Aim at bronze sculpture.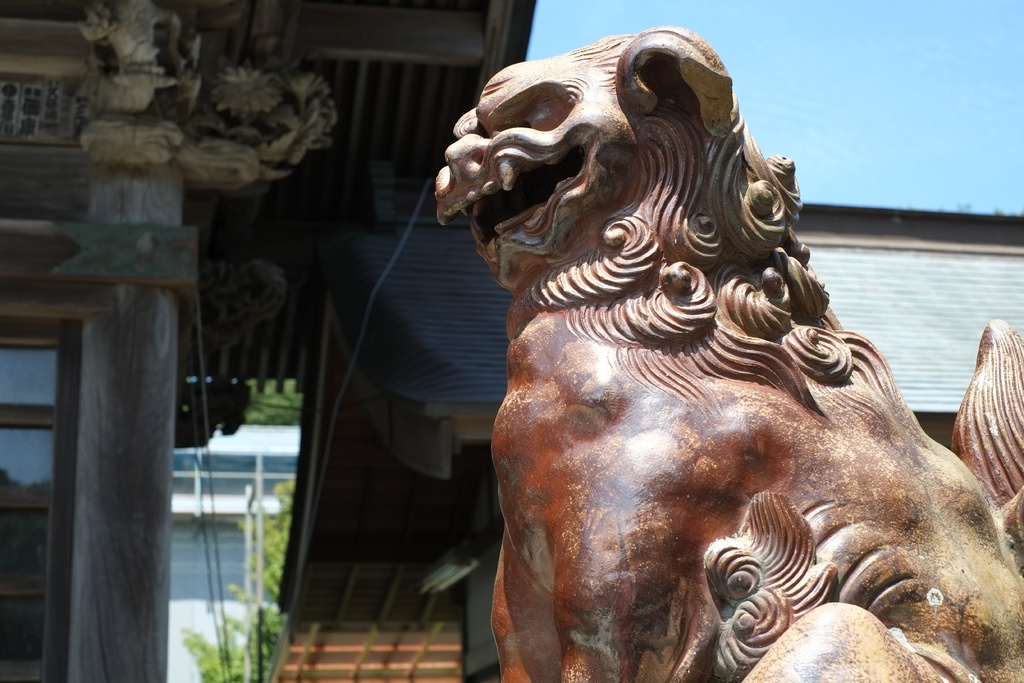
Aimed at <bbox>441, 15, 992, 682</bbox>.
